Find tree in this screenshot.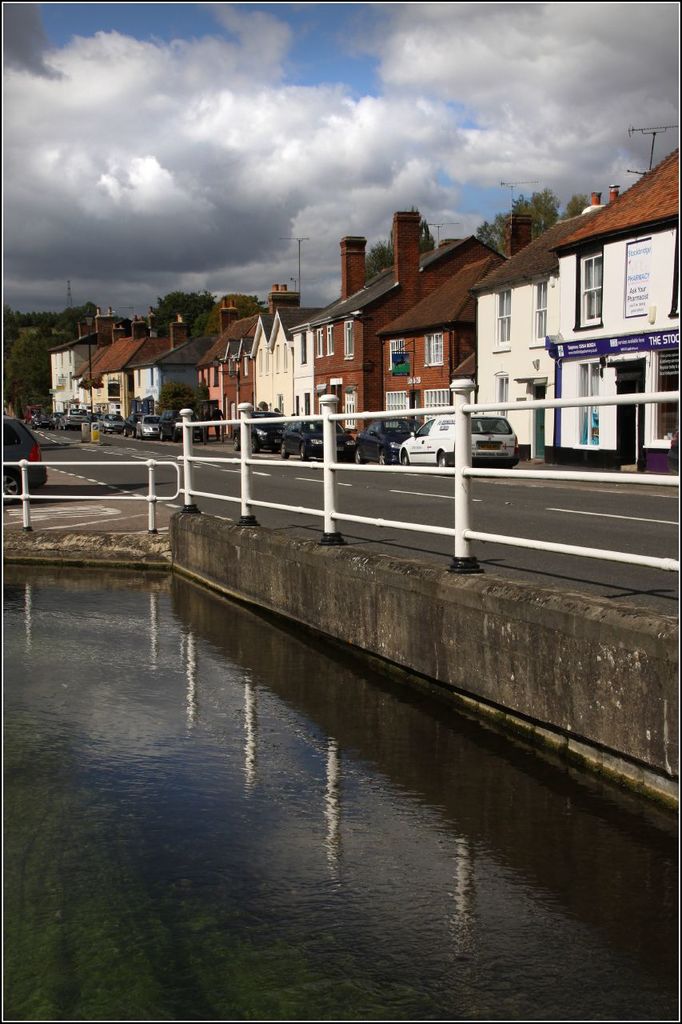
The bounding box for tree is [left=367, top=238, right=400, bottom=291].
